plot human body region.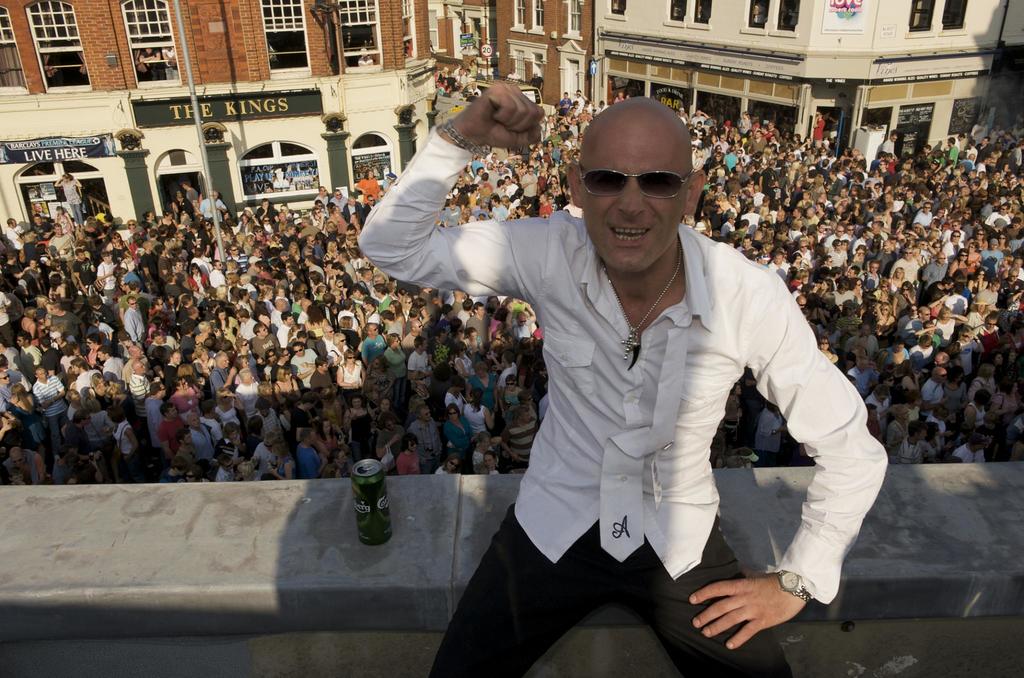
Plotted at l=971, t=279, r=1002, b=309.
